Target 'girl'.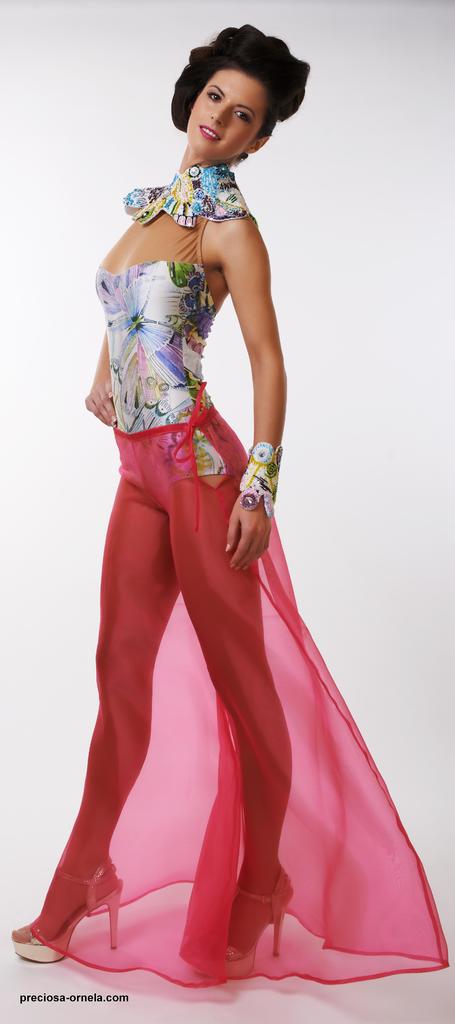
Target region: [x1=7, y1=22, x2=448, y2=988].
